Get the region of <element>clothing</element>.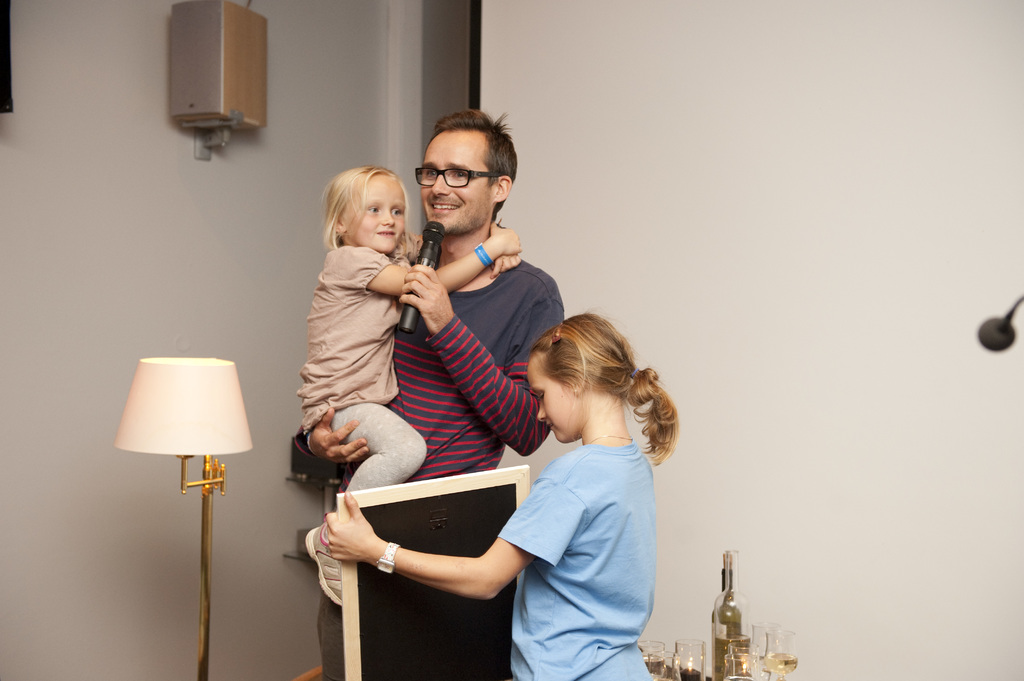
<bbox>294, 245, 427, 493</bbox>.
